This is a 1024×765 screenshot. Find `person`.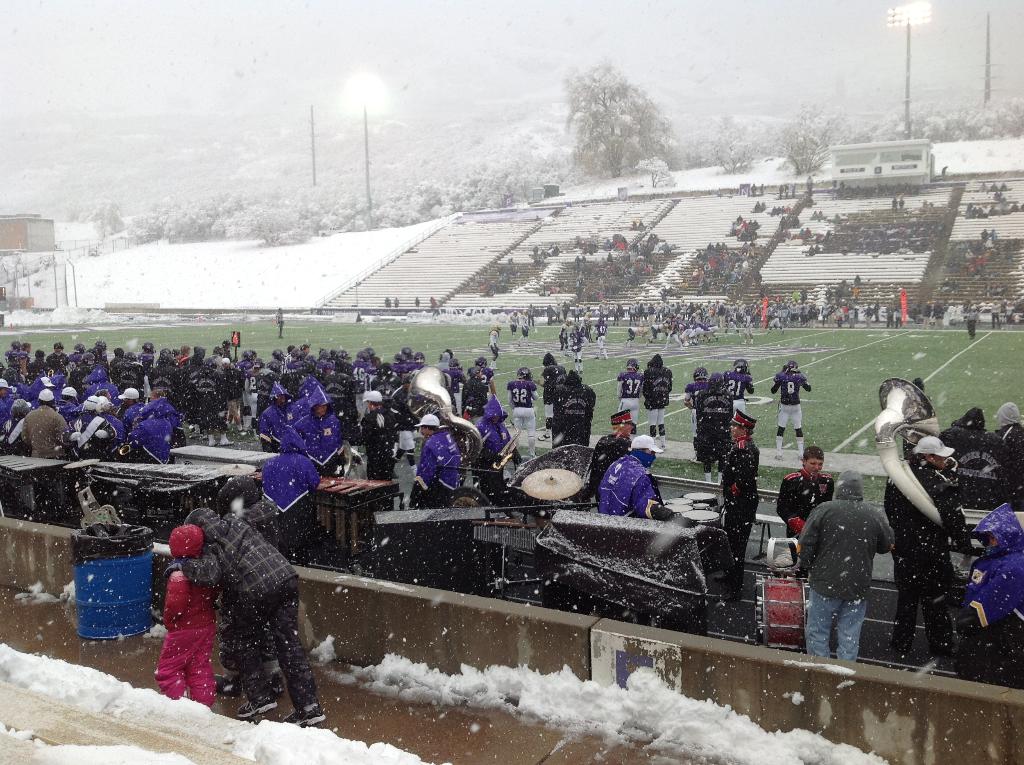
Bounding box: rect(428, 294, 437, 308).
